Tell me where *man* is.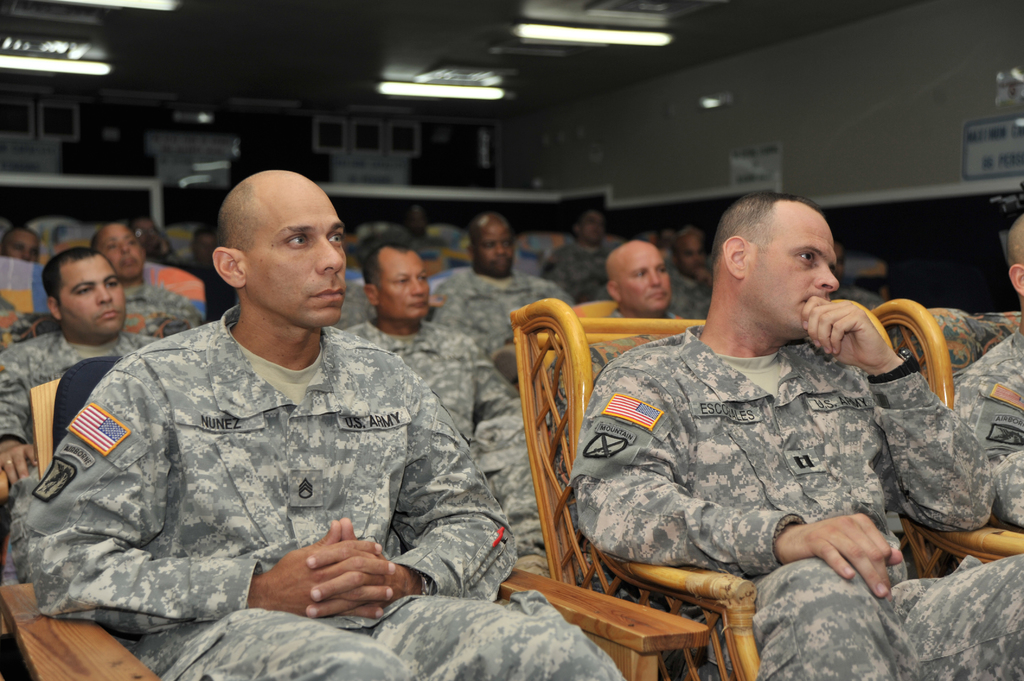
*man* is at l=949, t=213, r=1023, b=525.
